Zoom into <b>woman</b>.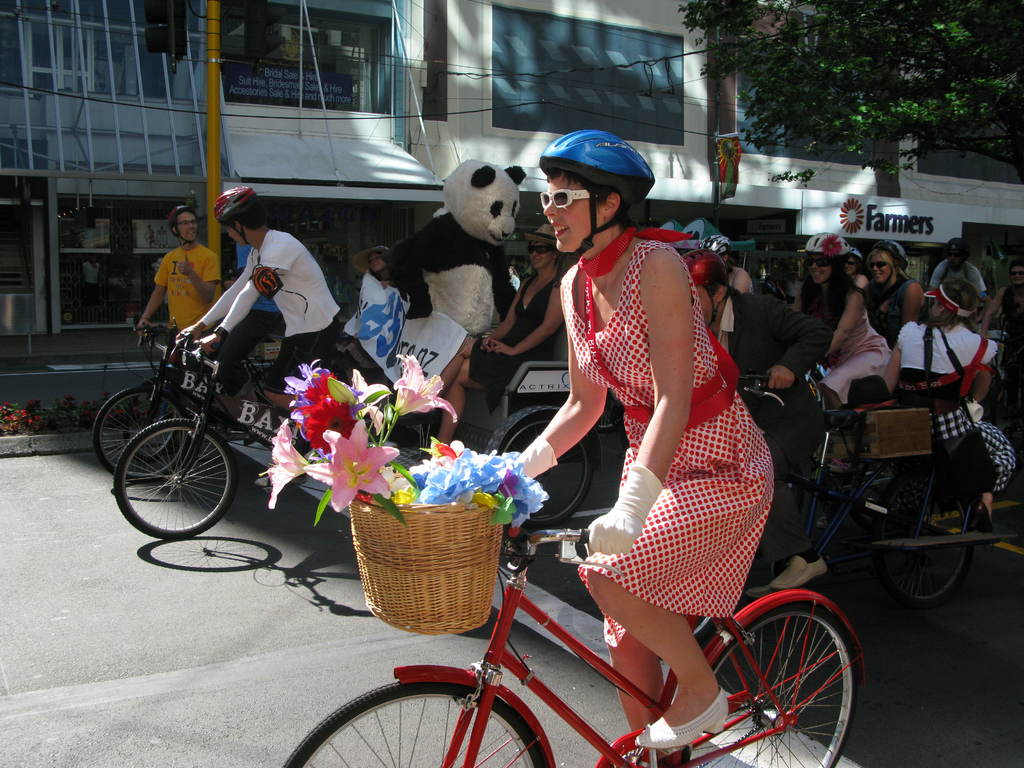
Zoom target: 407:223:567:468.
